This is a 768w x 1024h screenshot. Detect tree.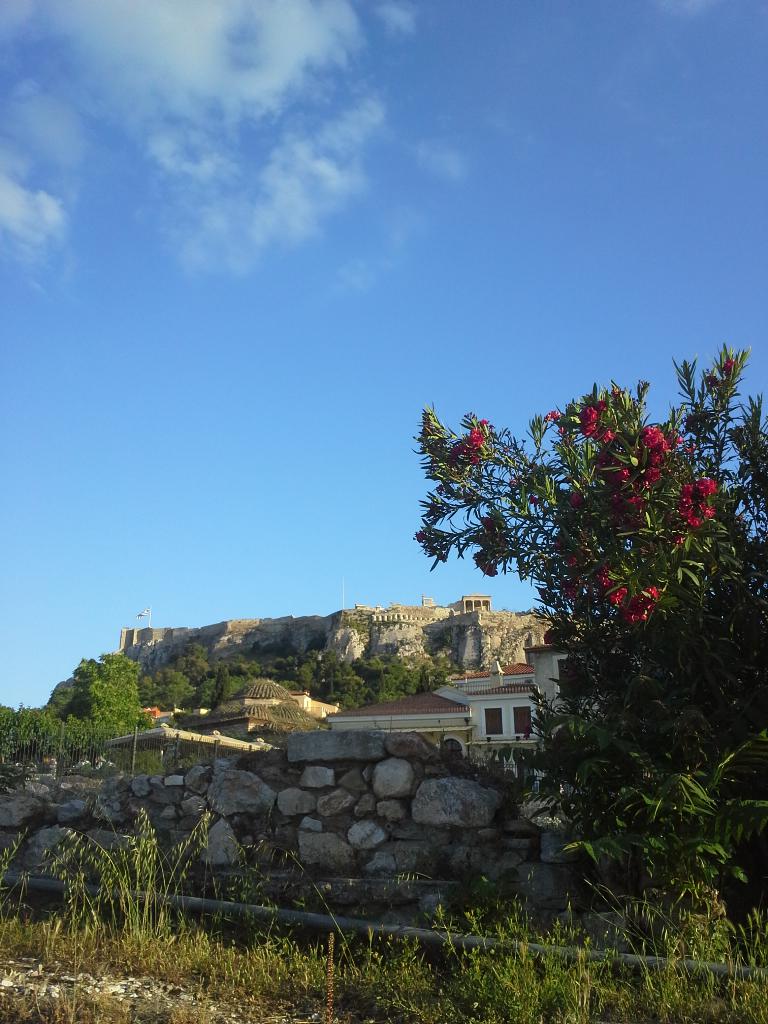
left=374, top=355, right=724, bottom=786.
